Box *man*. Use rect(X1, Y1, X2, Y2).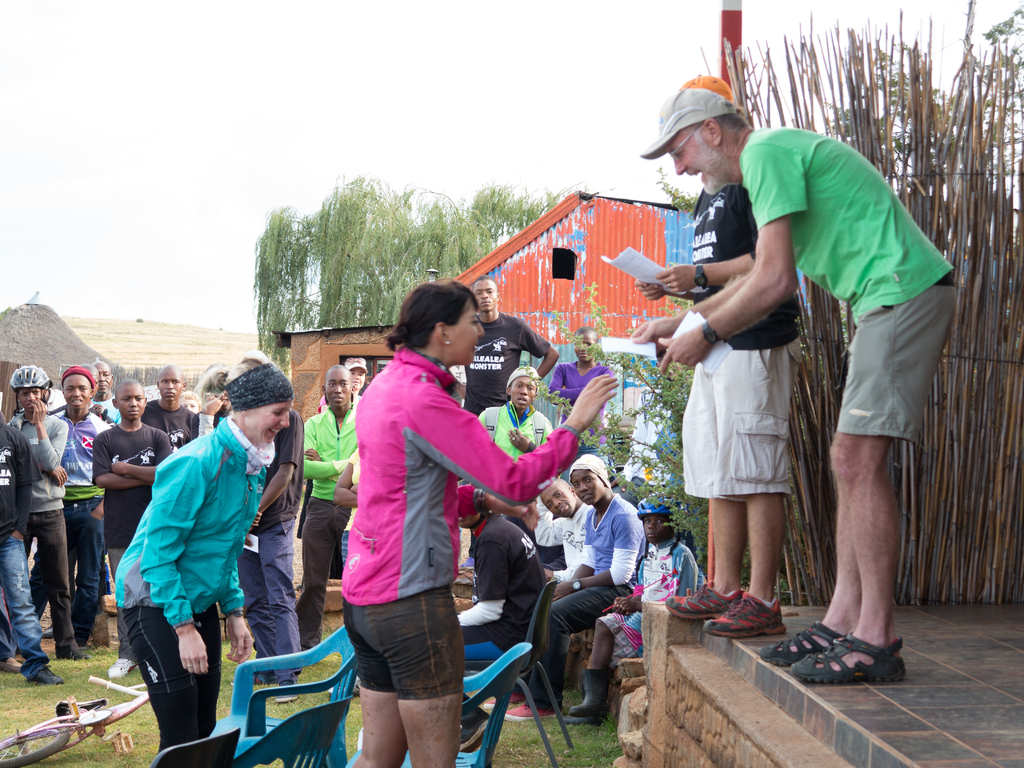
rect(548, 325, 611, 469).
